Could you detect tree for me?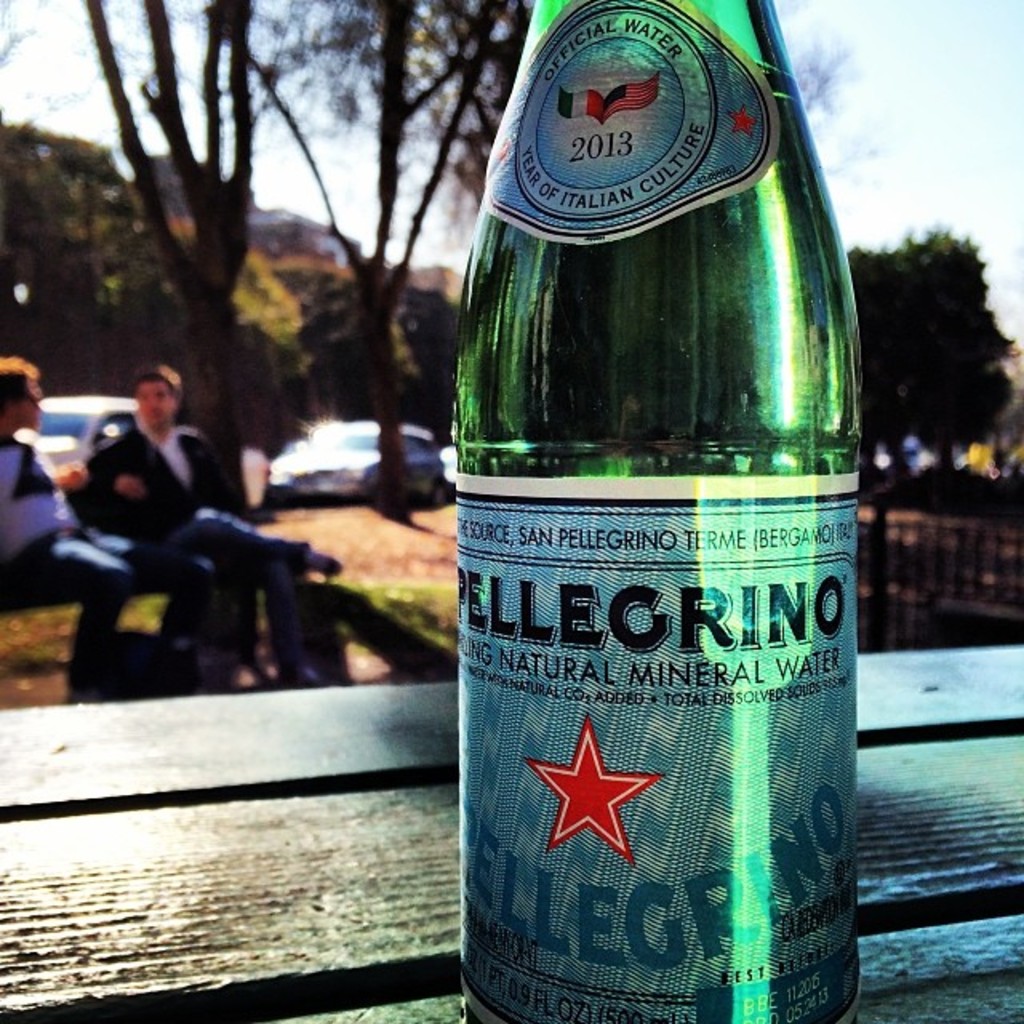
Detection result: <box>66,0,251,512</box>.
